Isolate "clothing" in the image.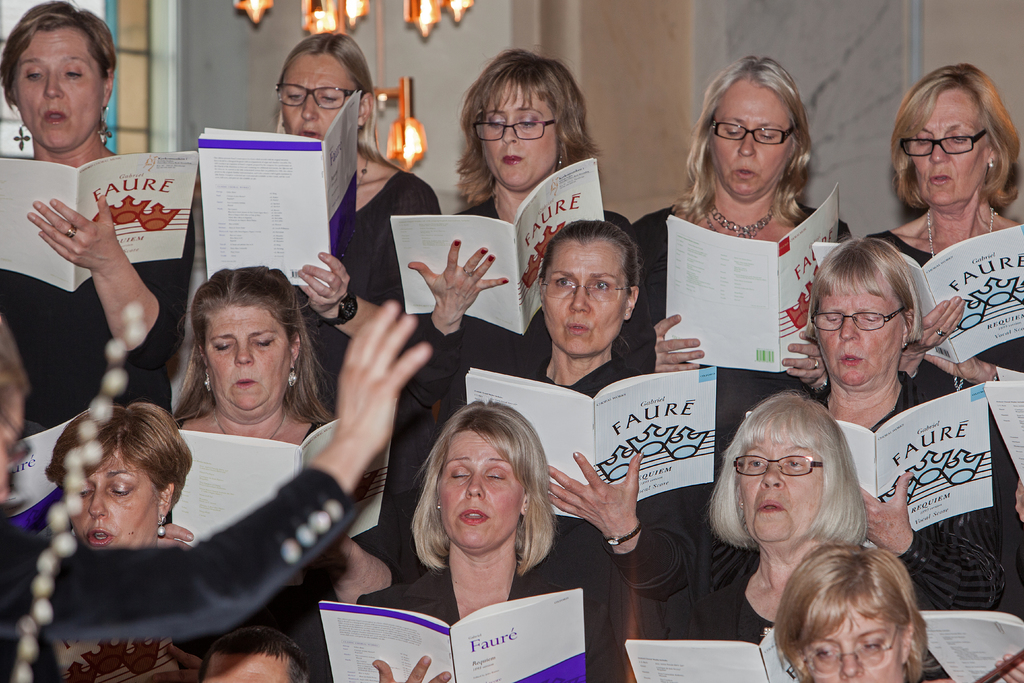
Isolated region: box(3, 201, 191, 449).
